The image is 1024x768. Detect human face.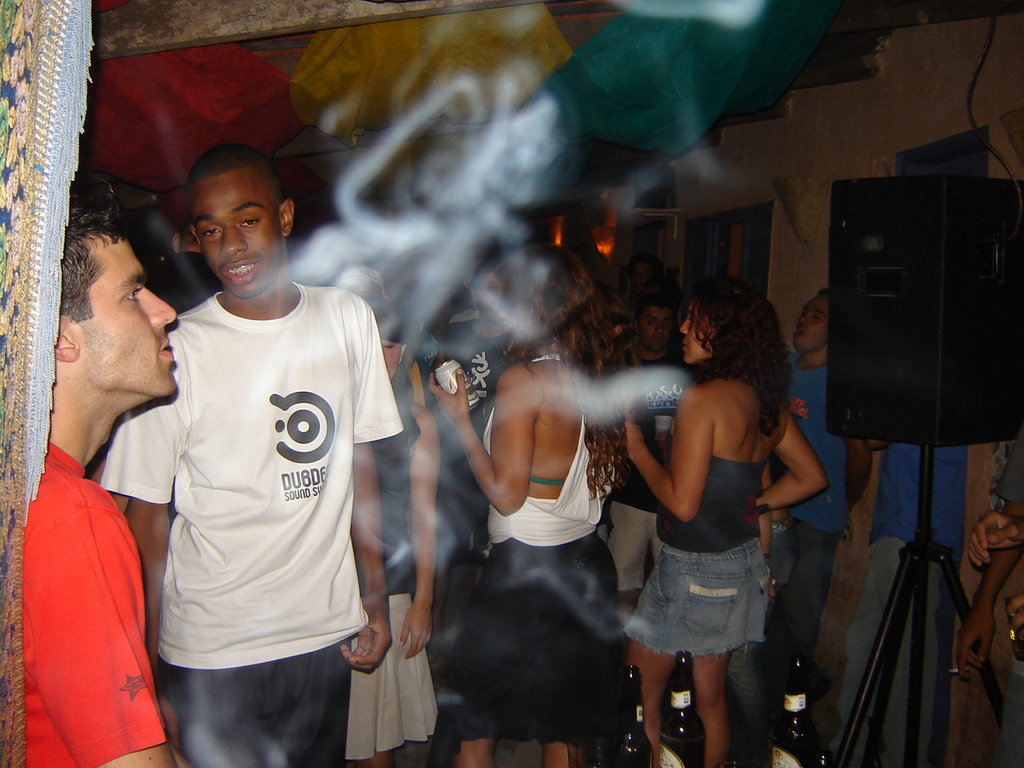
Detection: {"left": 631, "top": 262, "right": 655, "bottom": 287}.
